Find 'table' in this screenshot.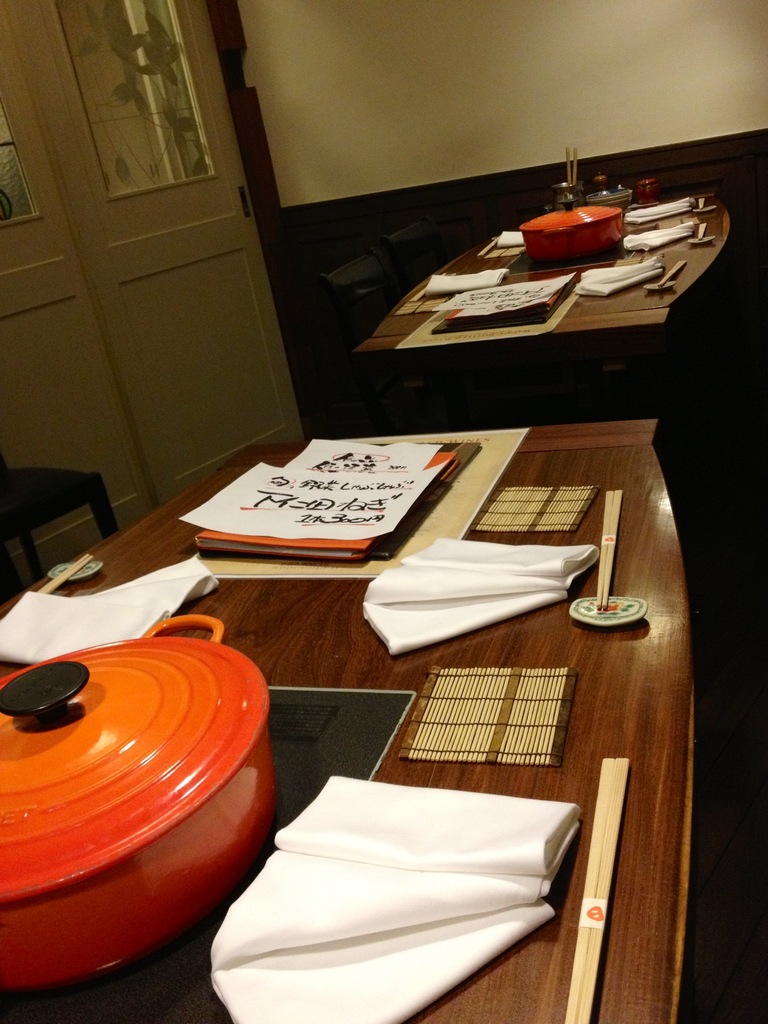
The bounding box for 'table' is 346, 193, 741, 387.
